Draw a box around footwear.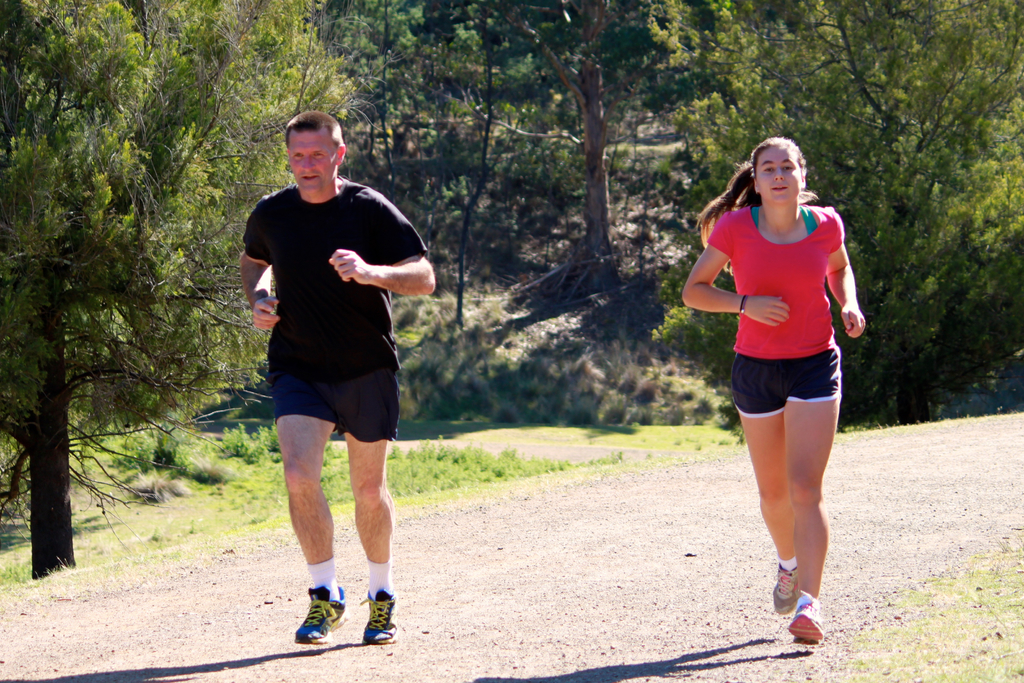
(x1=362, y1=600, x2=399, y2=643).
